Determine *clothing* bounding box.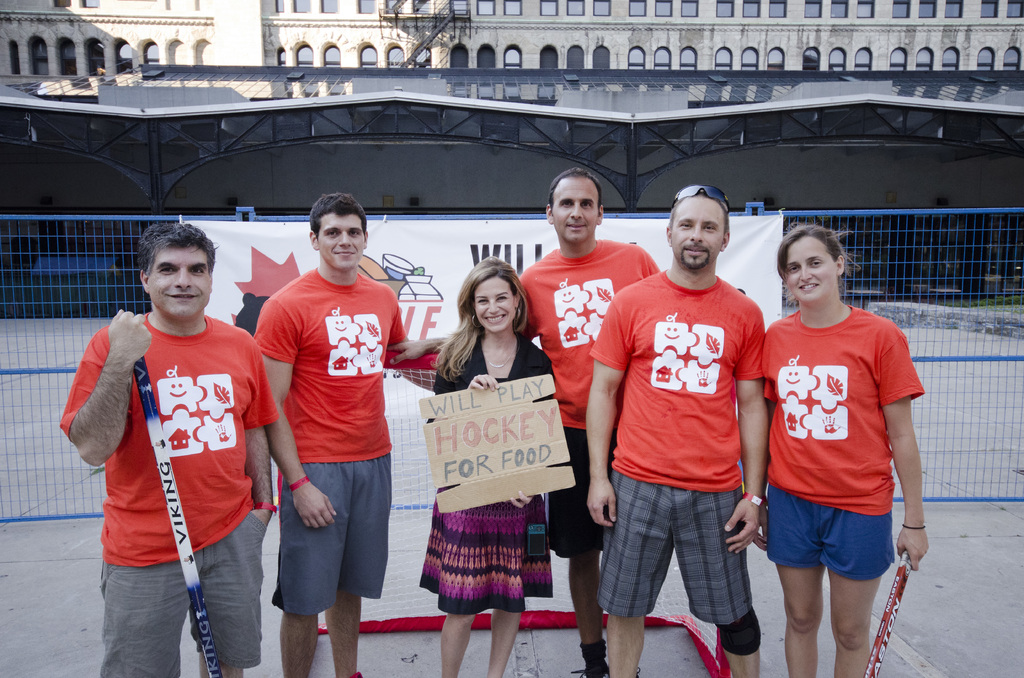
Determined: bbox=(586, 266, 767, 627).
